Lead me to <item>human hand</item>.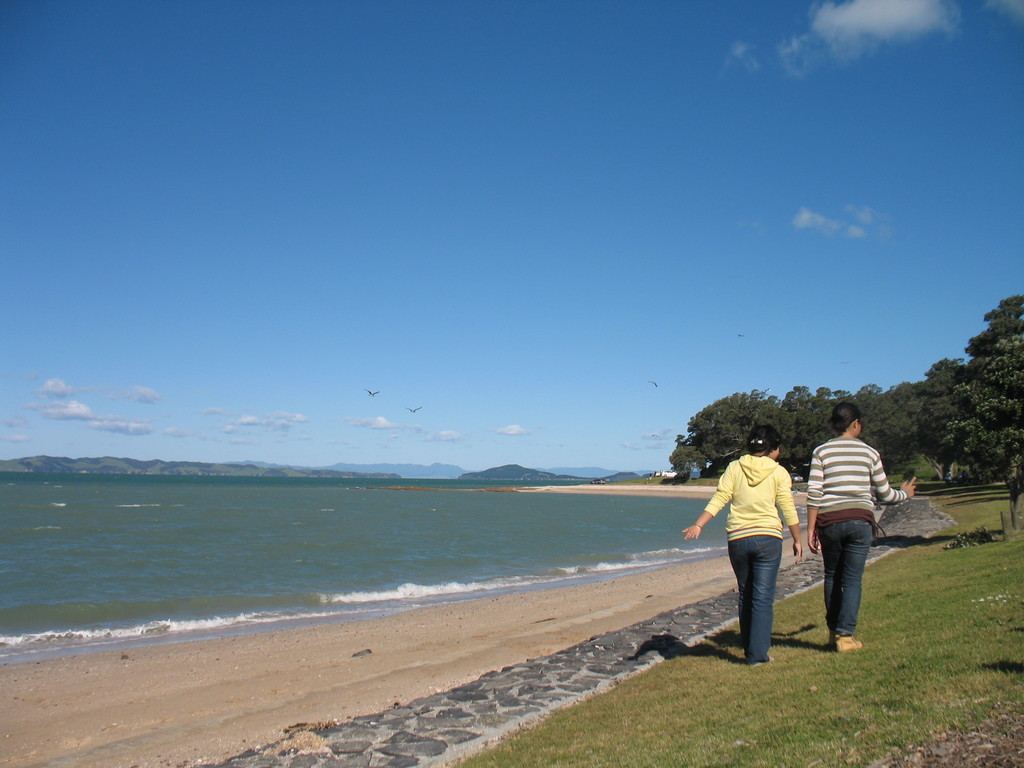
Lead to 792,543,806,565.
